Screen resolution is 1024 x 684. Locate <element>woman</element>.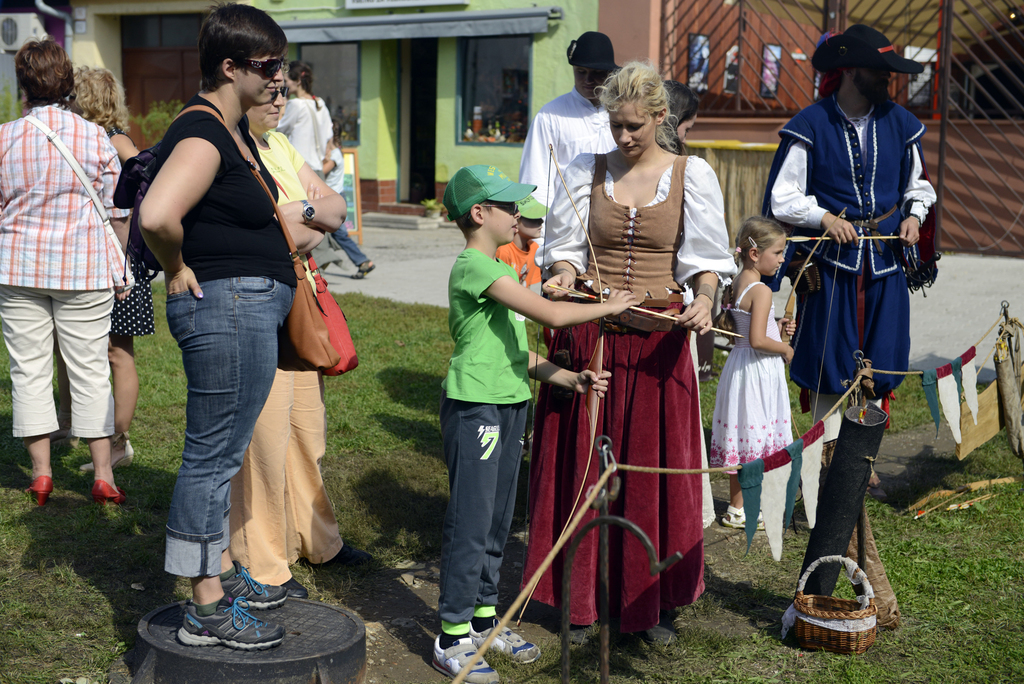
<region>0, 39, 125, 505</region>.
